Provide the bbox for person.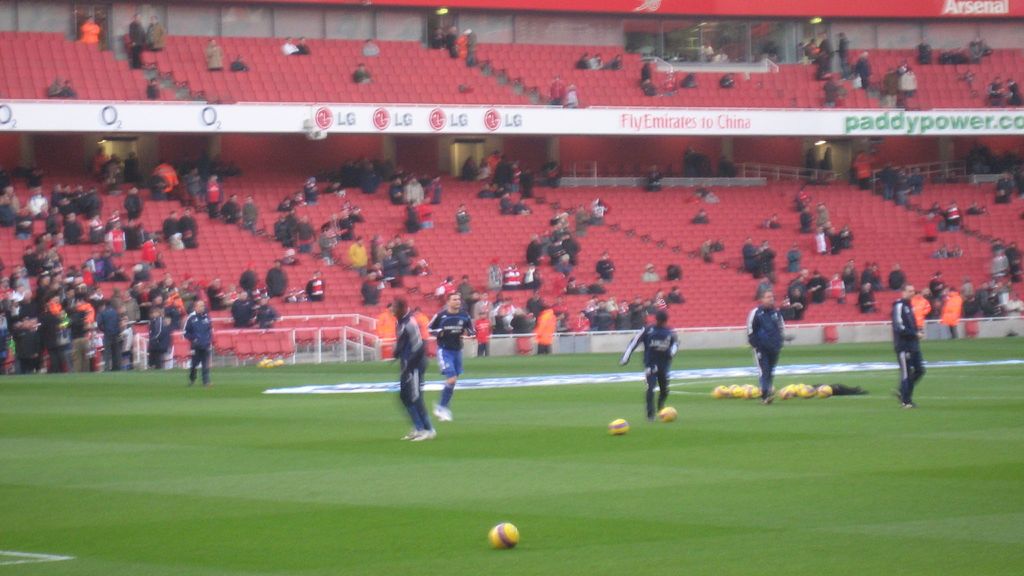
x1=913 y1=267 x2=1016 y2=344.
